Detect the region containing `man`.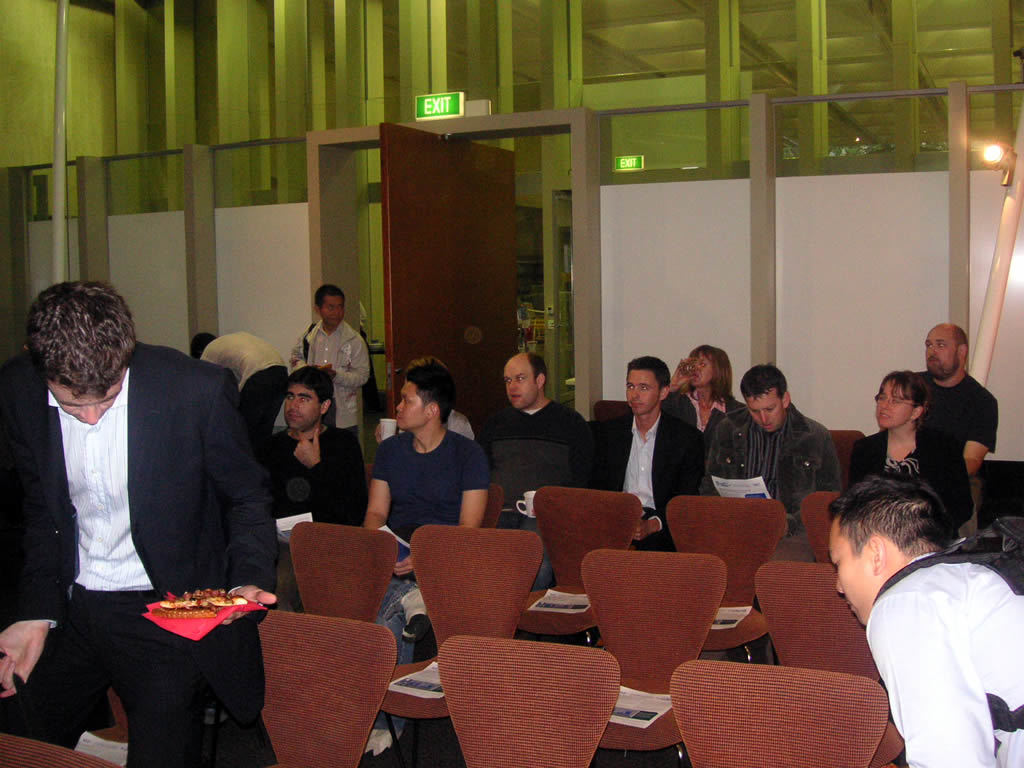
bbox=(188, 327, 288, 430).
